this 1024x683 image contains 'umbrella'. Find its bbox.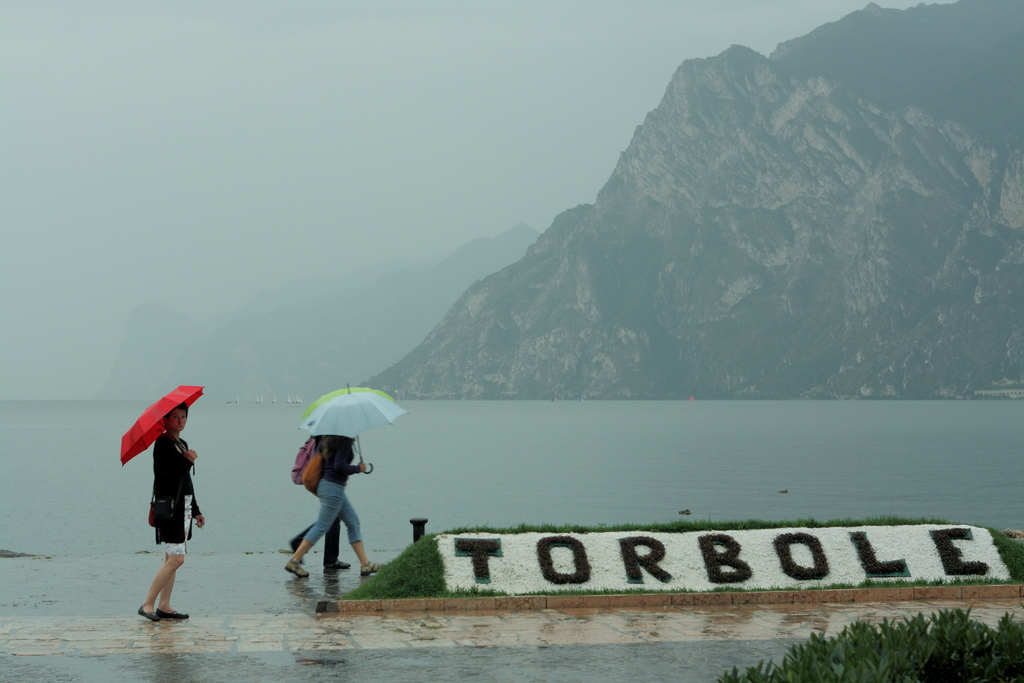
<bbox>297, 388, 394, 416</bbox>.
